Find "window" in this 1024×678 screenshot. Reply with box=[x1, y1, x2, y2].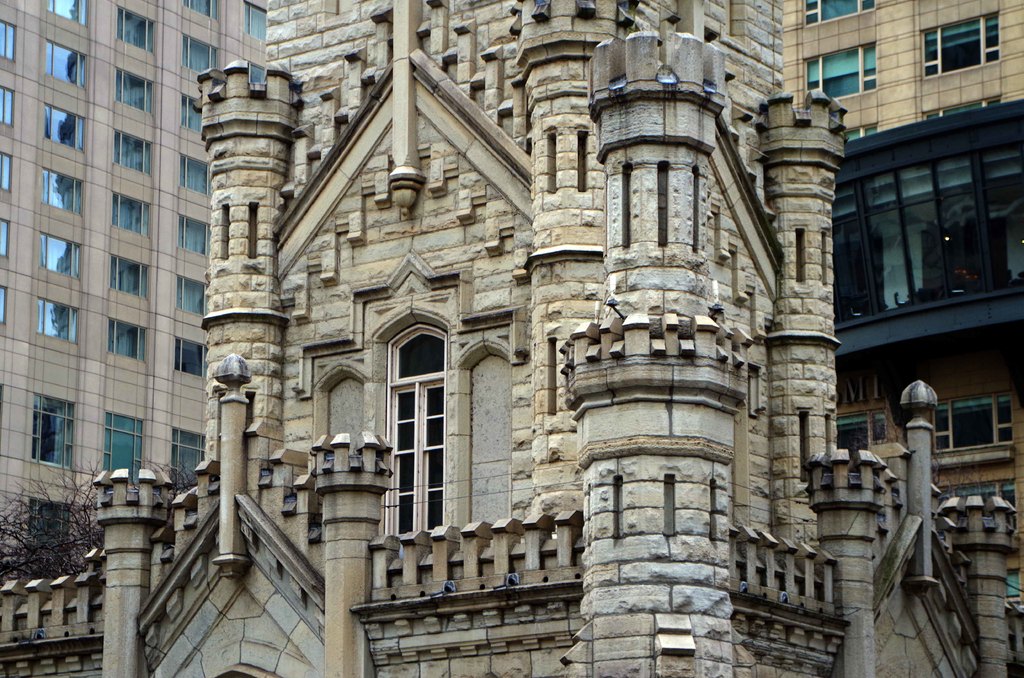
box=[178, 277, 208, 318].
